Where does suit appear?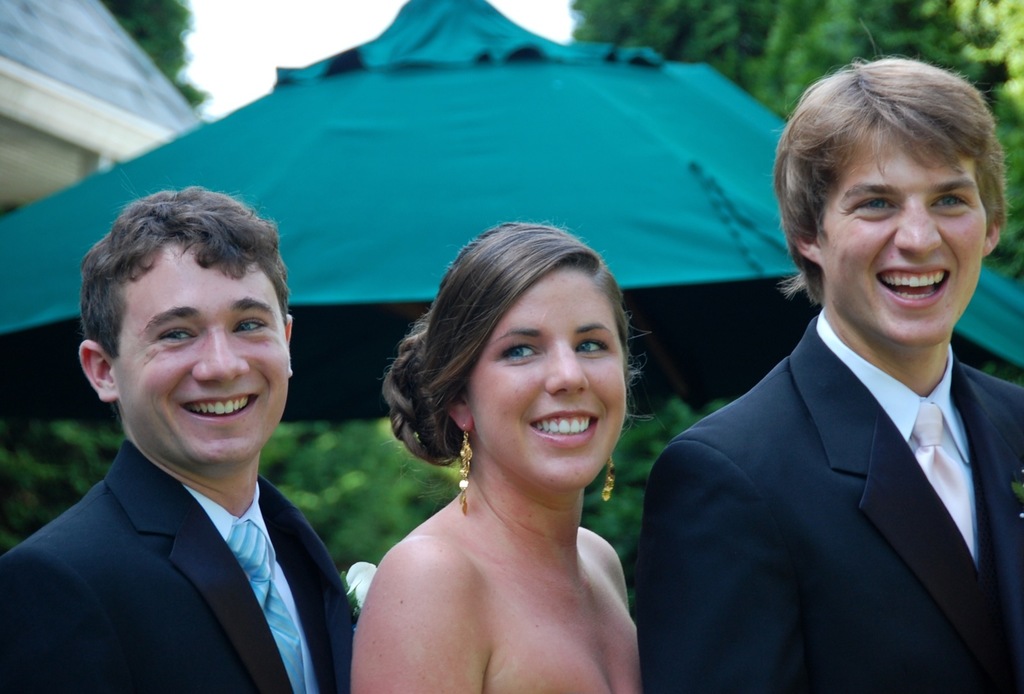
Appears at crop(637, 305, 1023, 693).
